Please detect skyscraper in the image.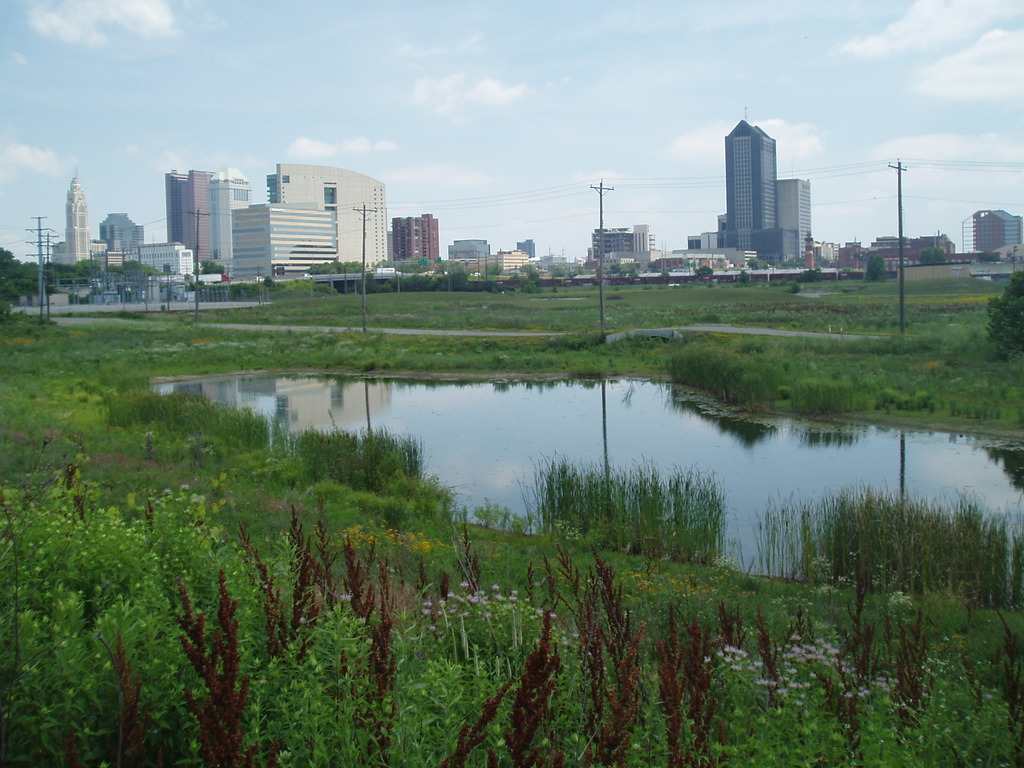
detection(172, 158, 213, 262).
